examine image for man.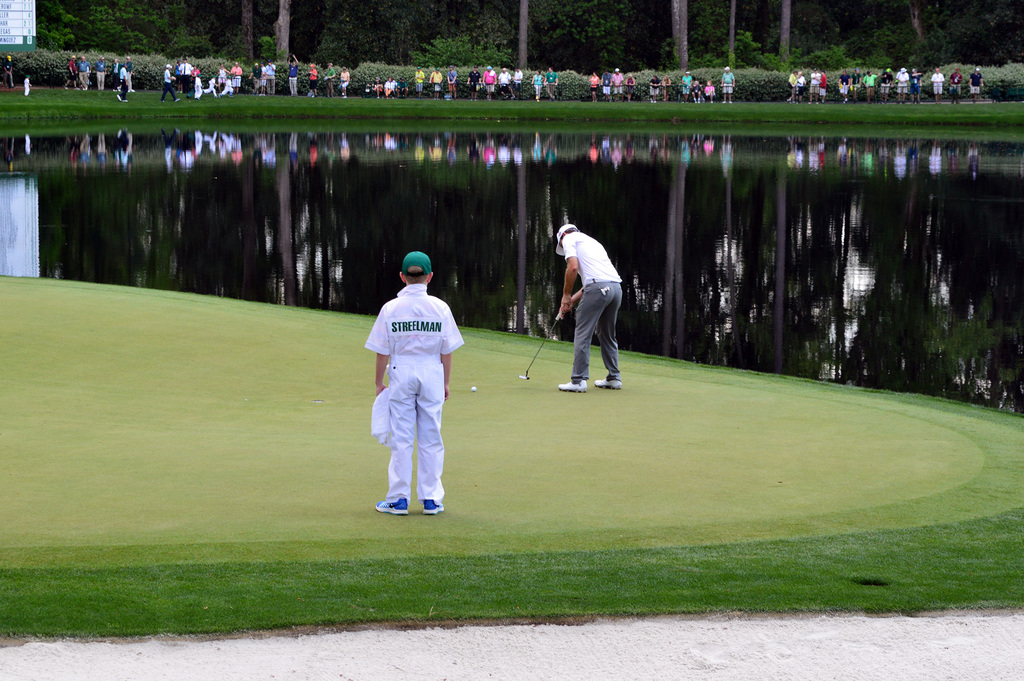
Examination result: l=497, t=68, r=510, b=97.
